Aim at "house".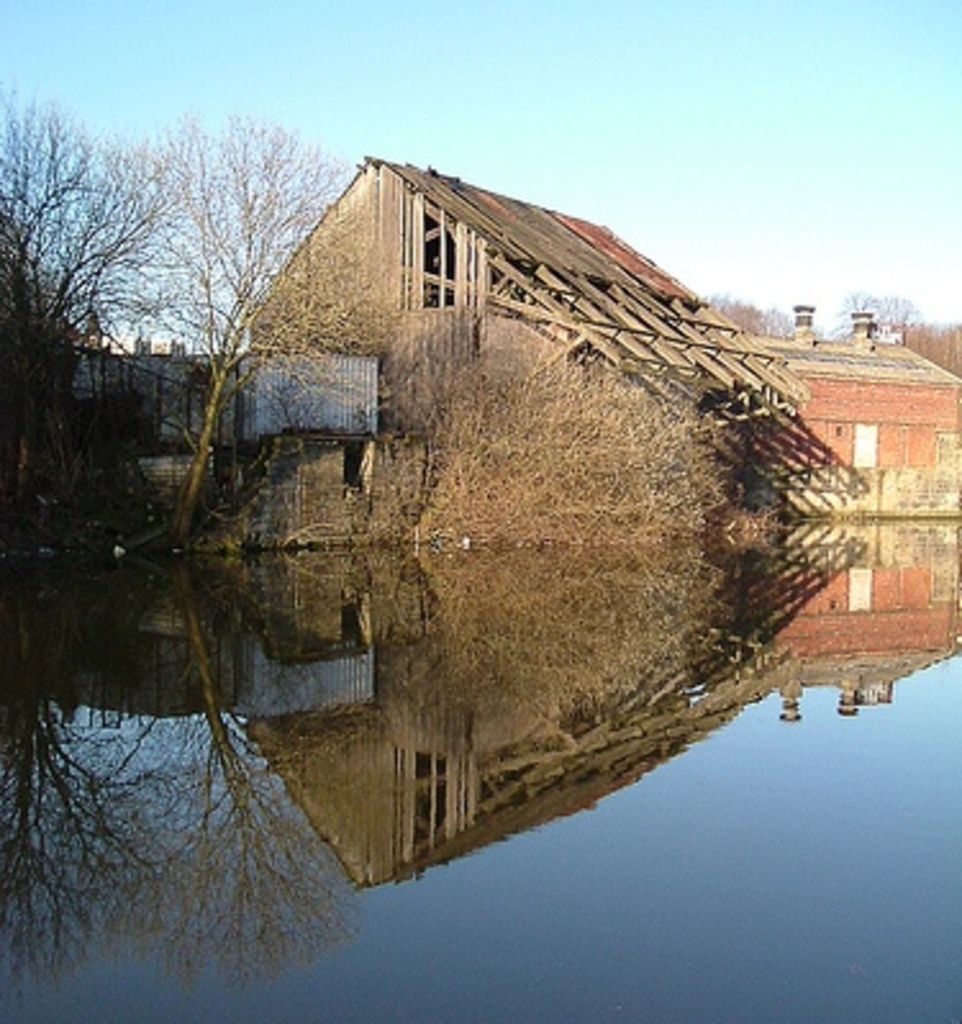
Aimed at [left=749, top=305, right=957, bottom=521].
